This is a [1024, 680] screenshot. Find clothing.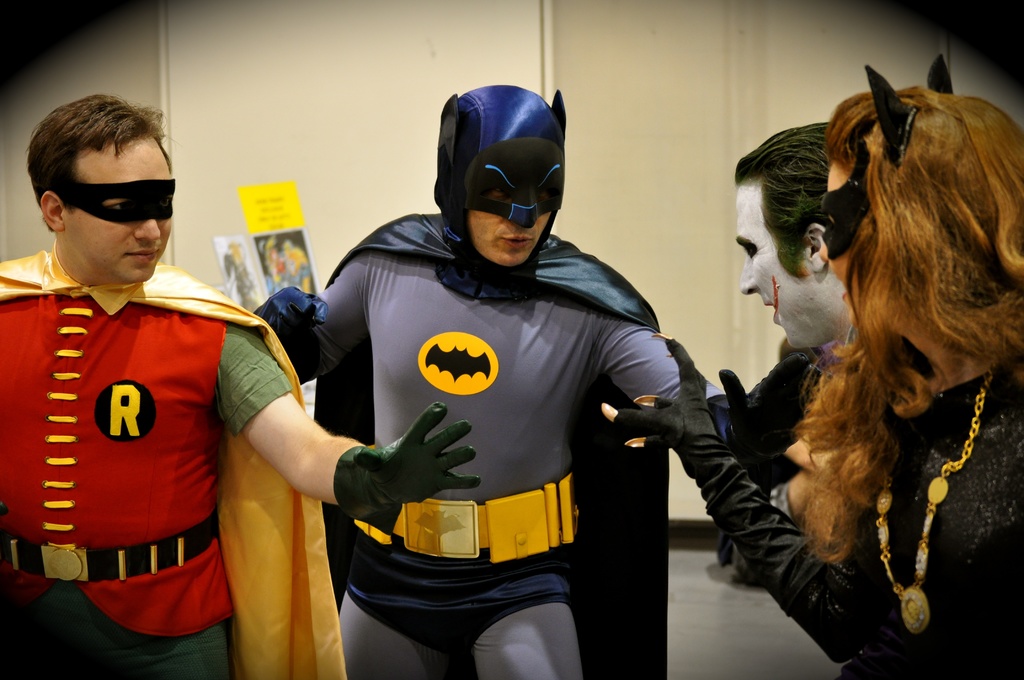
Bounding box: [819,344,1023,679].
